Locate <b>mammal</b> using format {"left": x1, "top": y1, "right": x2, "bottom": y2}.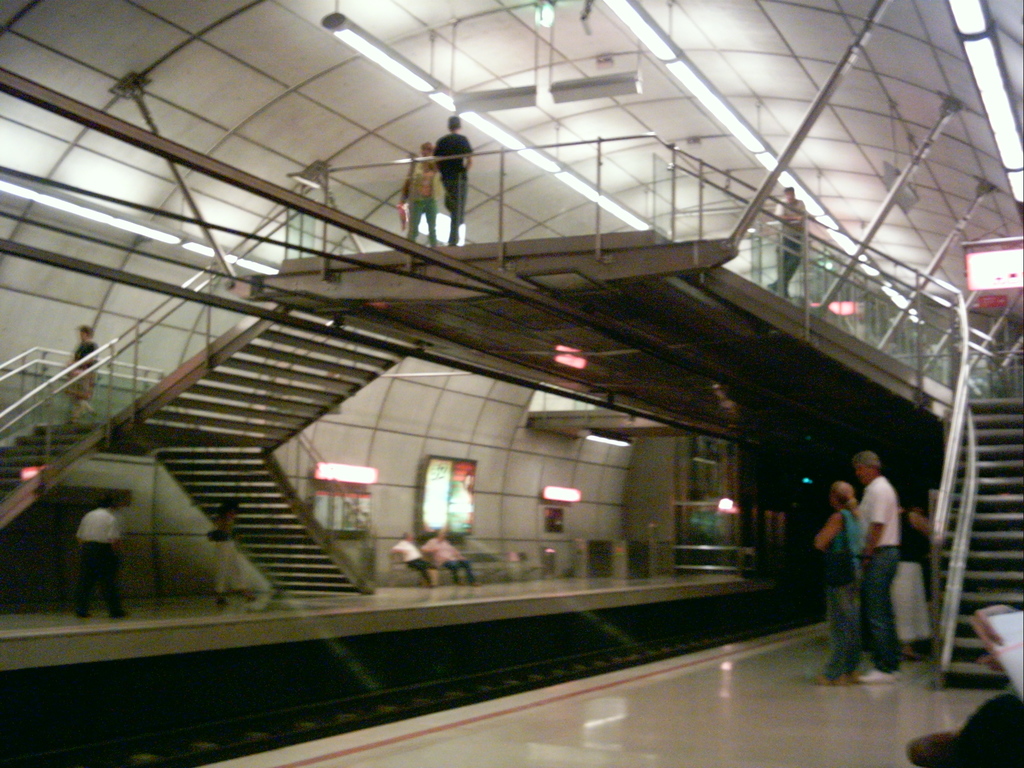
{"left": 812, "top": 475, "right": 861, "bottom": 689}.
